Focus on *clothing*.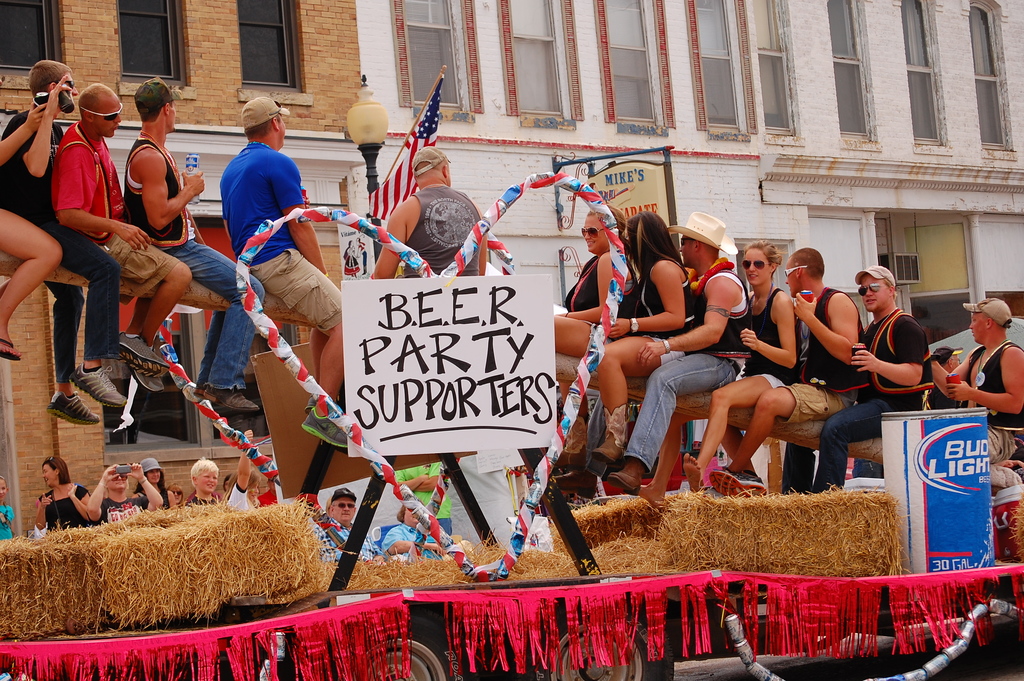
Focused at l=211, t=133, r=357, b=347.
